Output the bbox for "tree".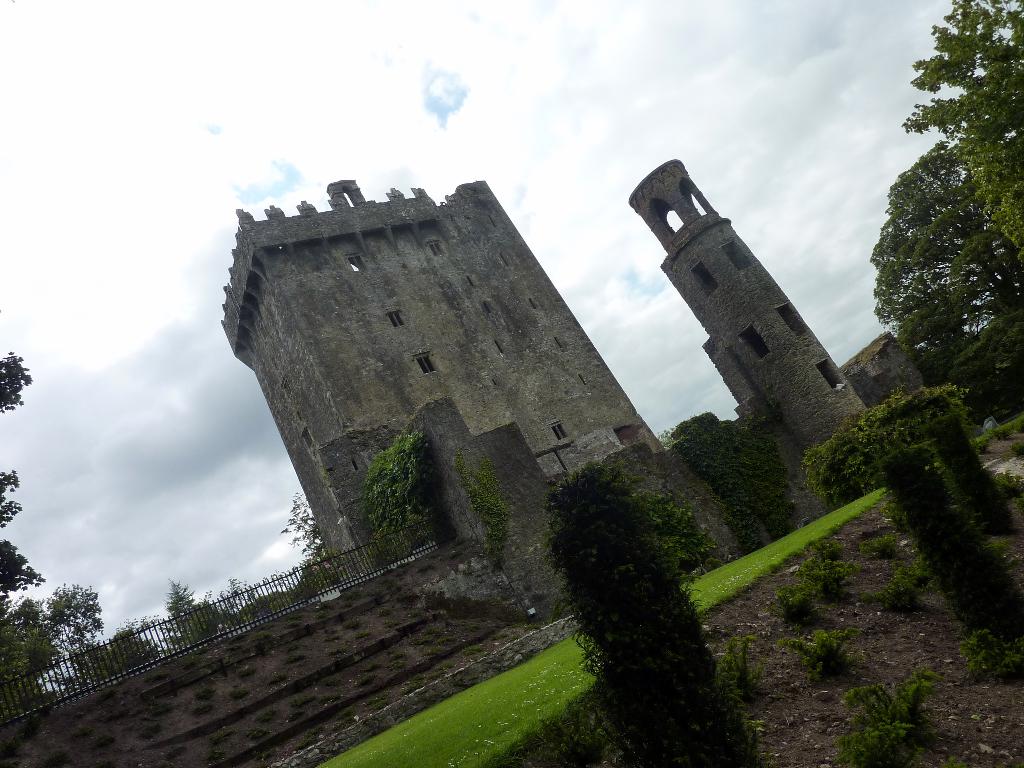
left=0, top=542, right=42, bottom=724.
